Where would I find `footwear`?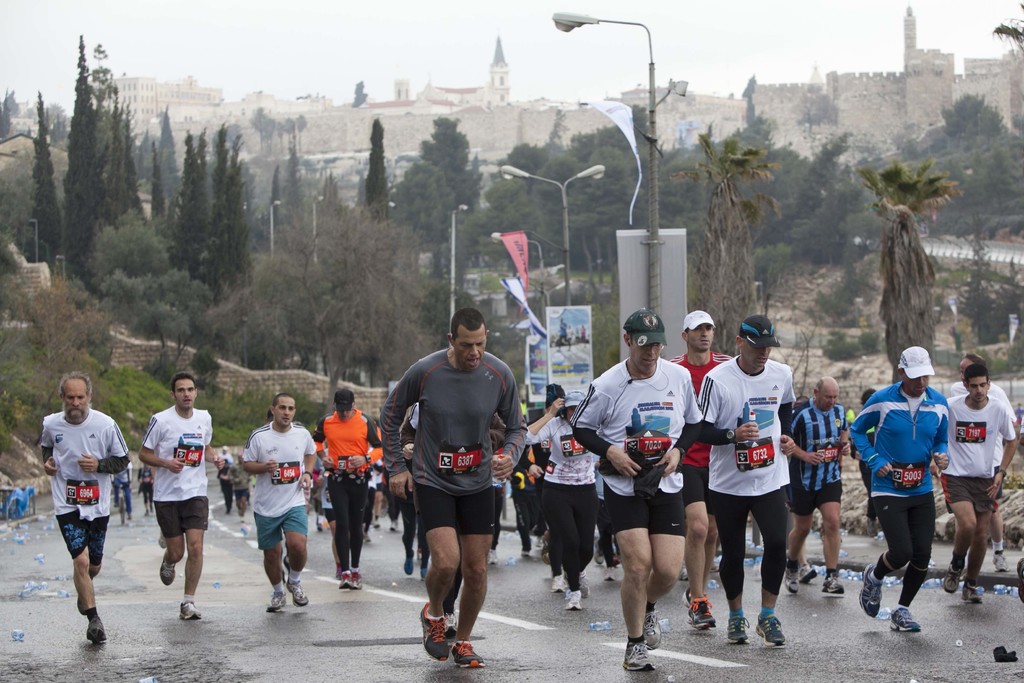
At region(266, 590, 289, 615).
